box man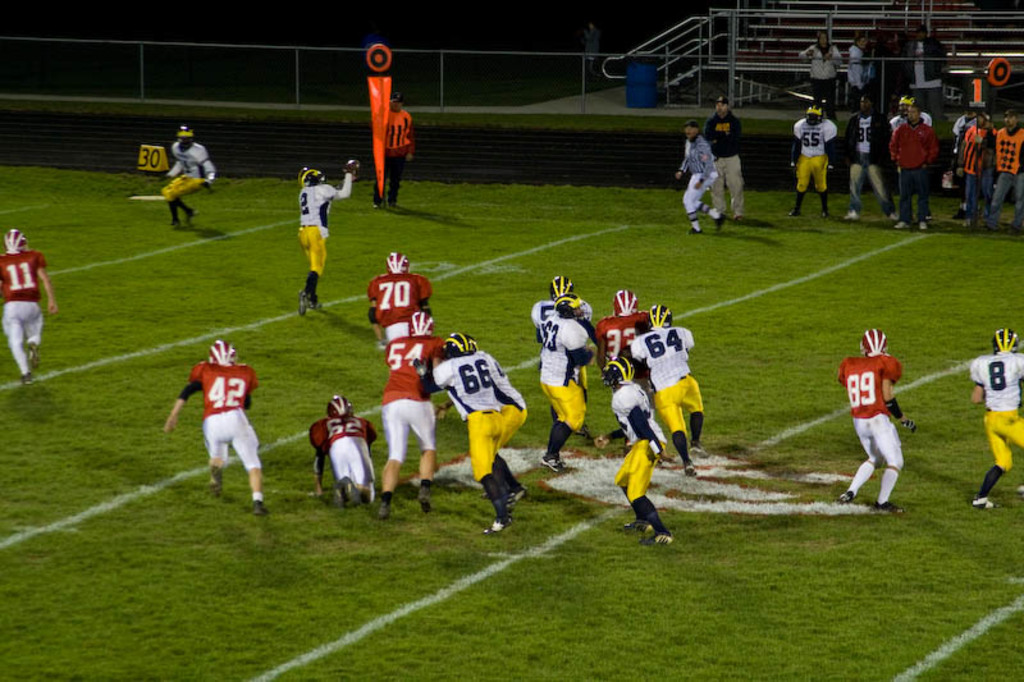
(left=675, top=123, right=723, bottom=235)
